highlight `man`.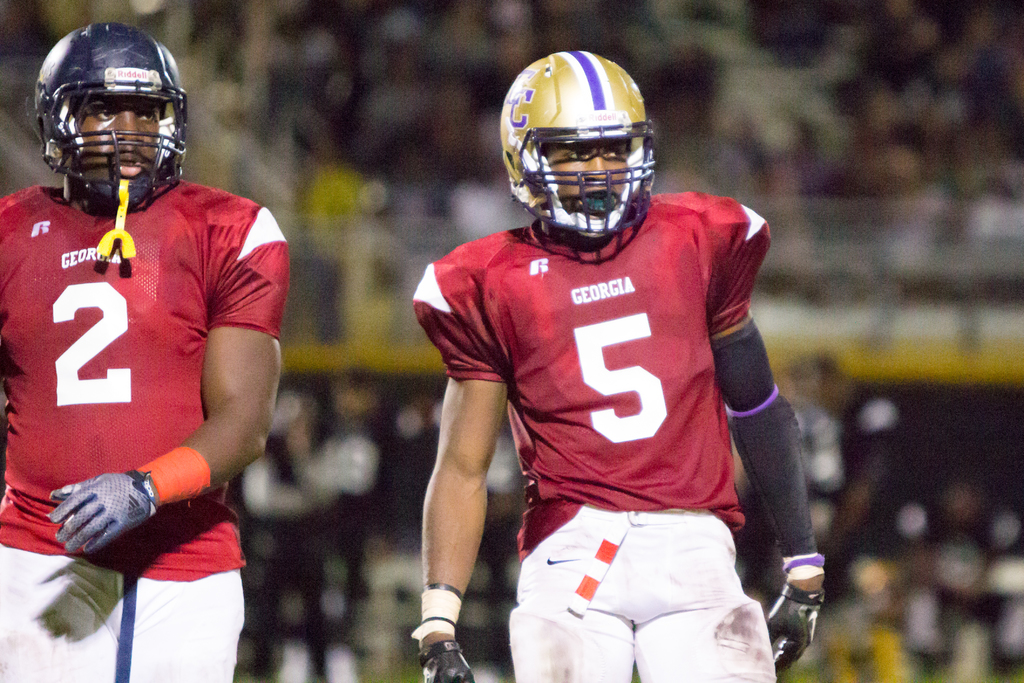
Highlighted region: x1=408, y1=47, x2=825, y2=682.
